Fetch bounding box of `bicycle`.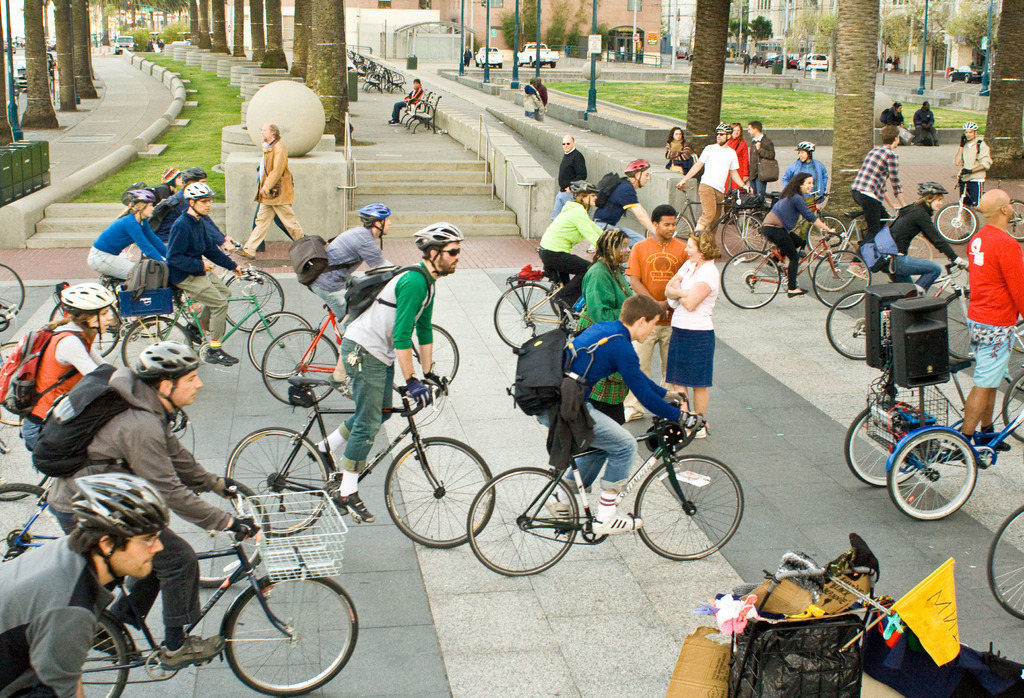
Bbox: l=129, t=283, r=316, b=379.
